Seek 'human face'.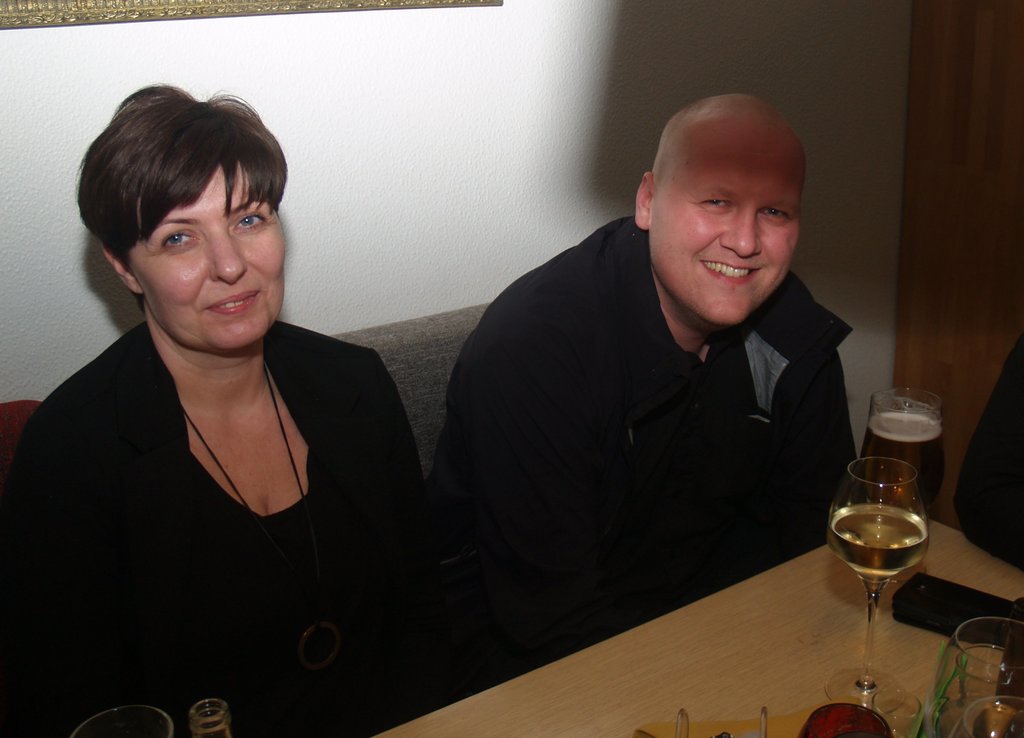
detection(649, 148, 800, 328).
